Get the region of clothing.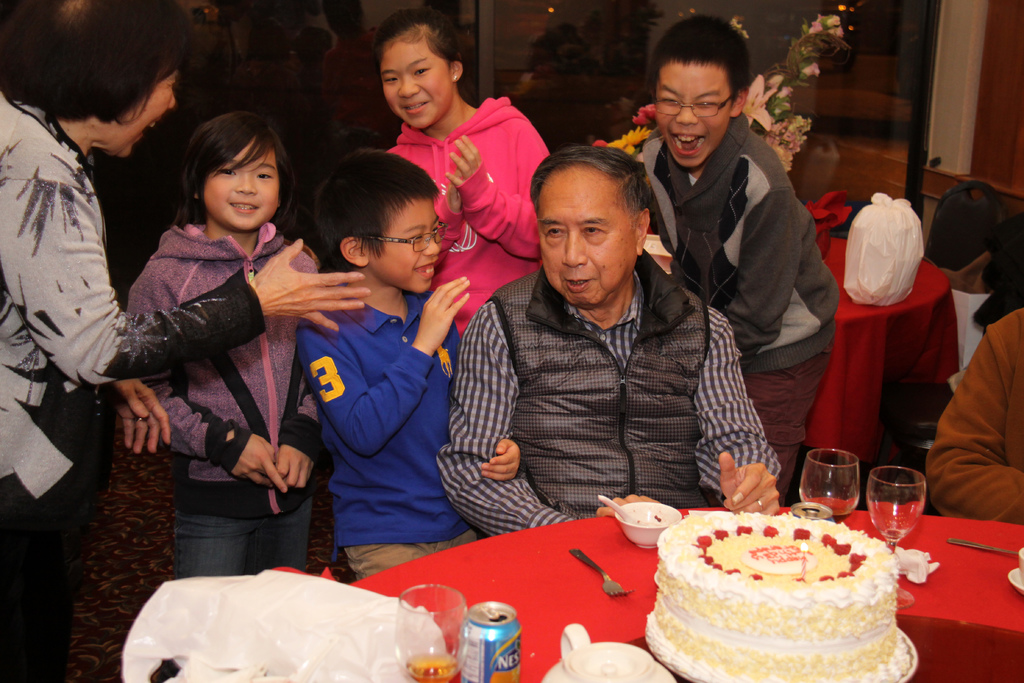
BBox(913, 309, 1023, 533).
